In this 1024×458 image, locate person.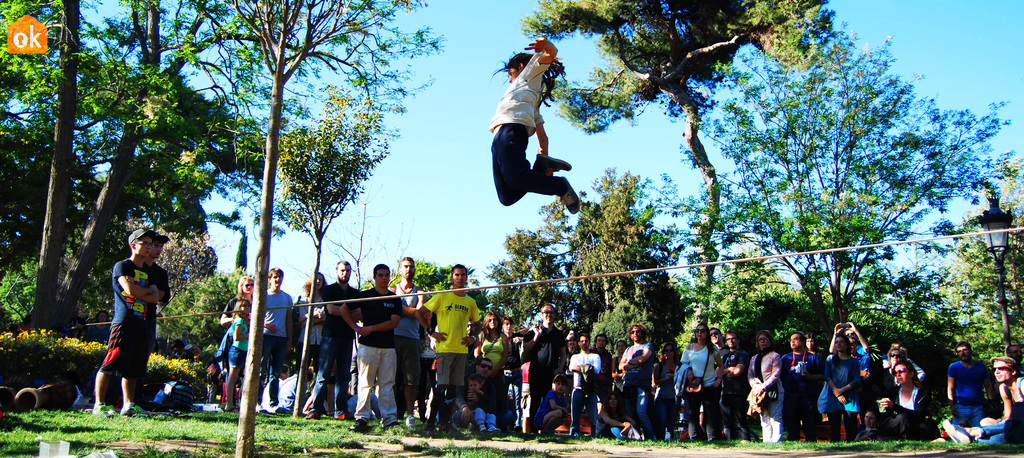
Bounding box: (left=937, top=339, right=991, bottom=425).
